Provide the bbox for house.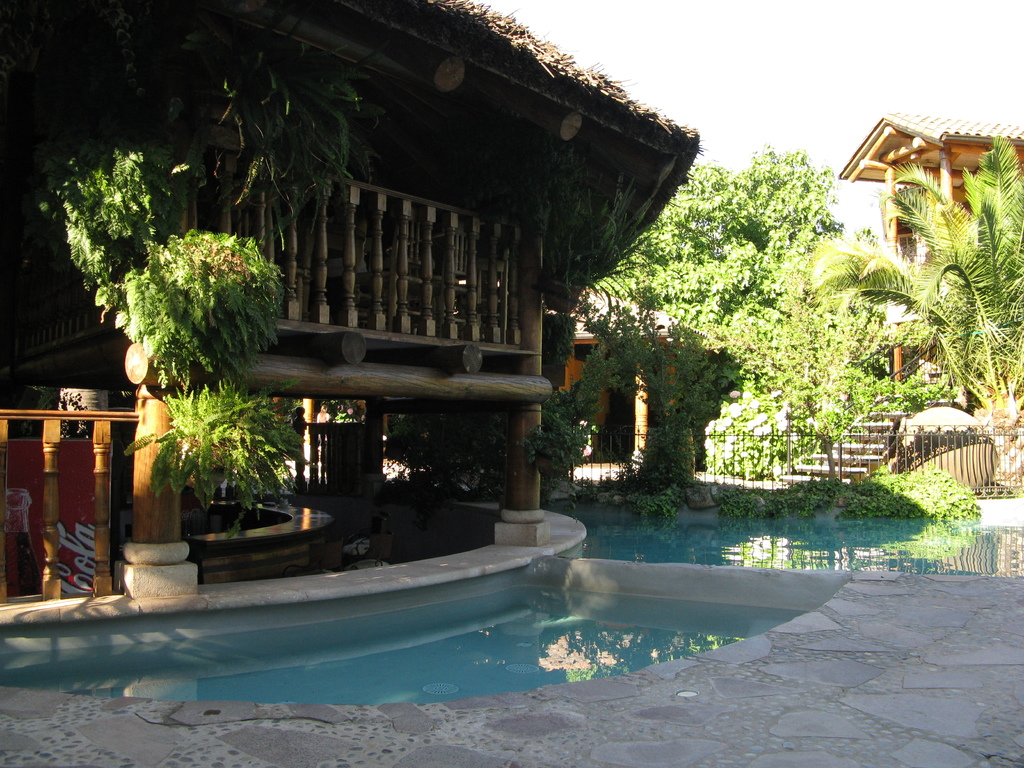
pyautogui.locateOnScreen(845, 110, 1023, 343).
